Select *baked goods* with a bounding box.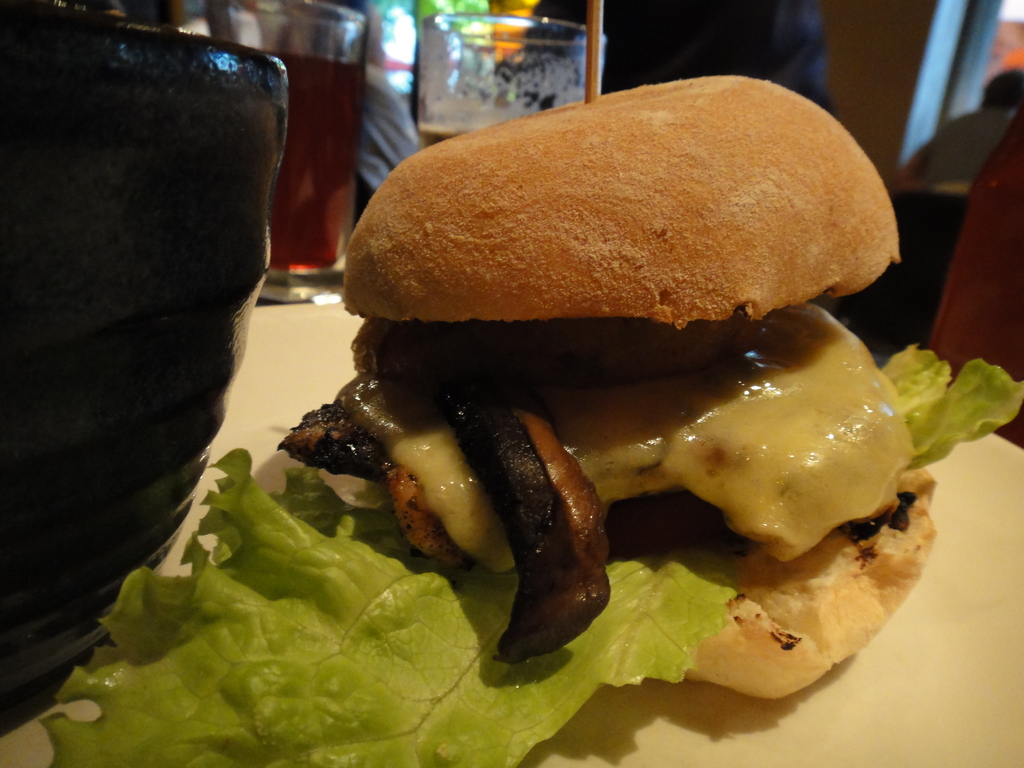
select_region(368, 60, 904, 422).
